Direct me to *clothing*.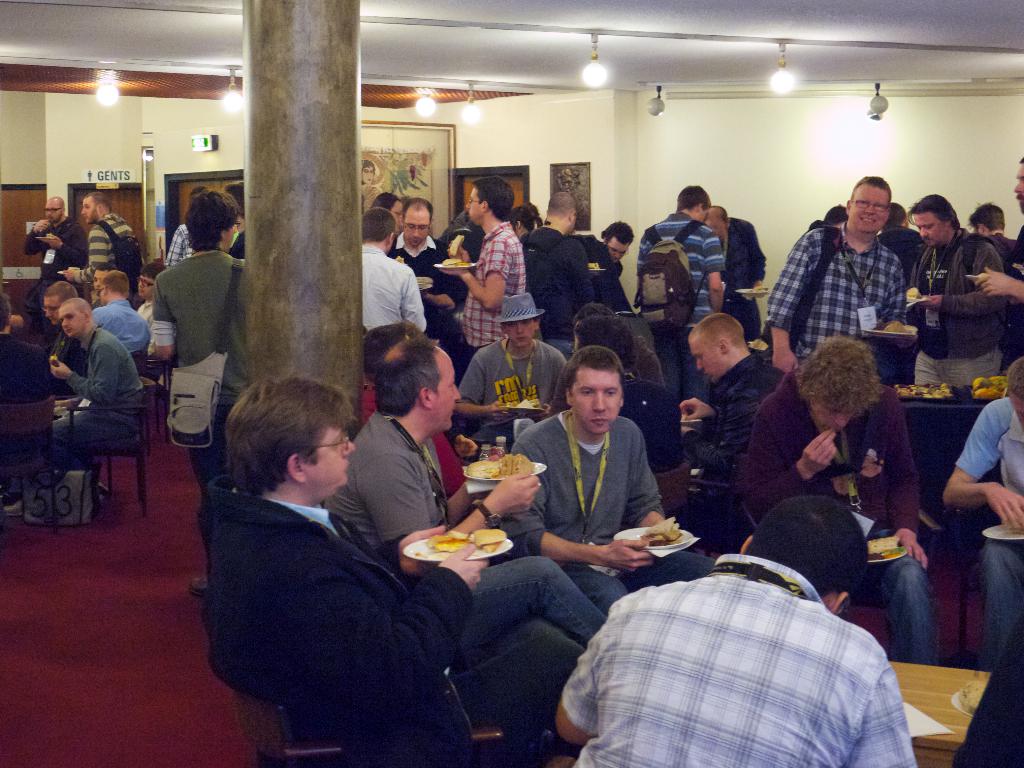
Direction: select_region(208, 472, 557, 767).
